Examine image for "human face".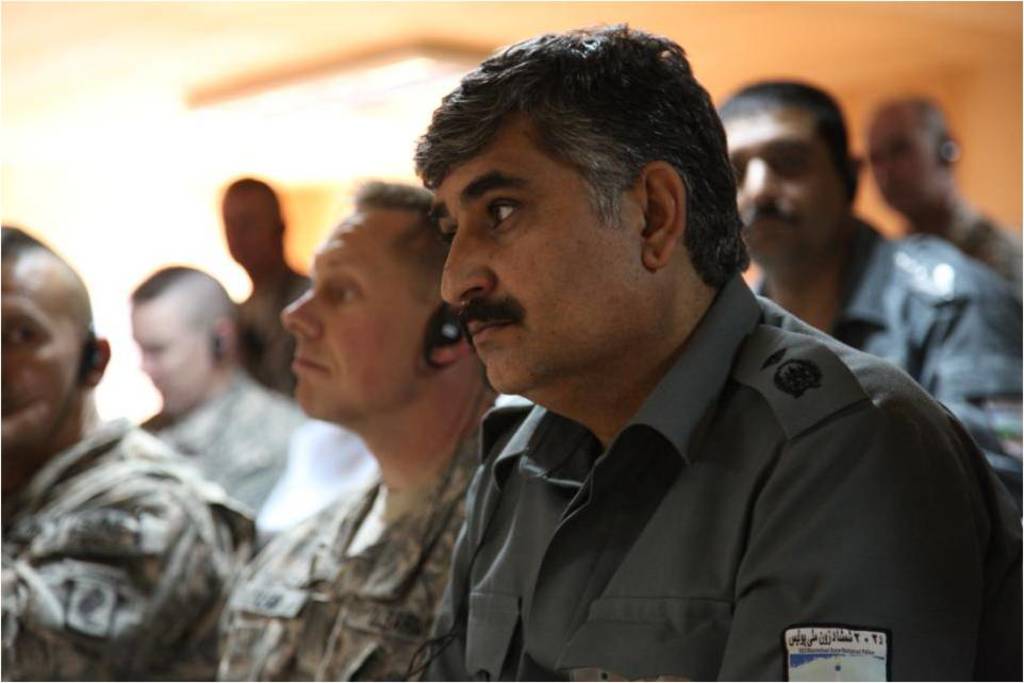
Examination result: <region>716, 101, 853, 277</region>.
